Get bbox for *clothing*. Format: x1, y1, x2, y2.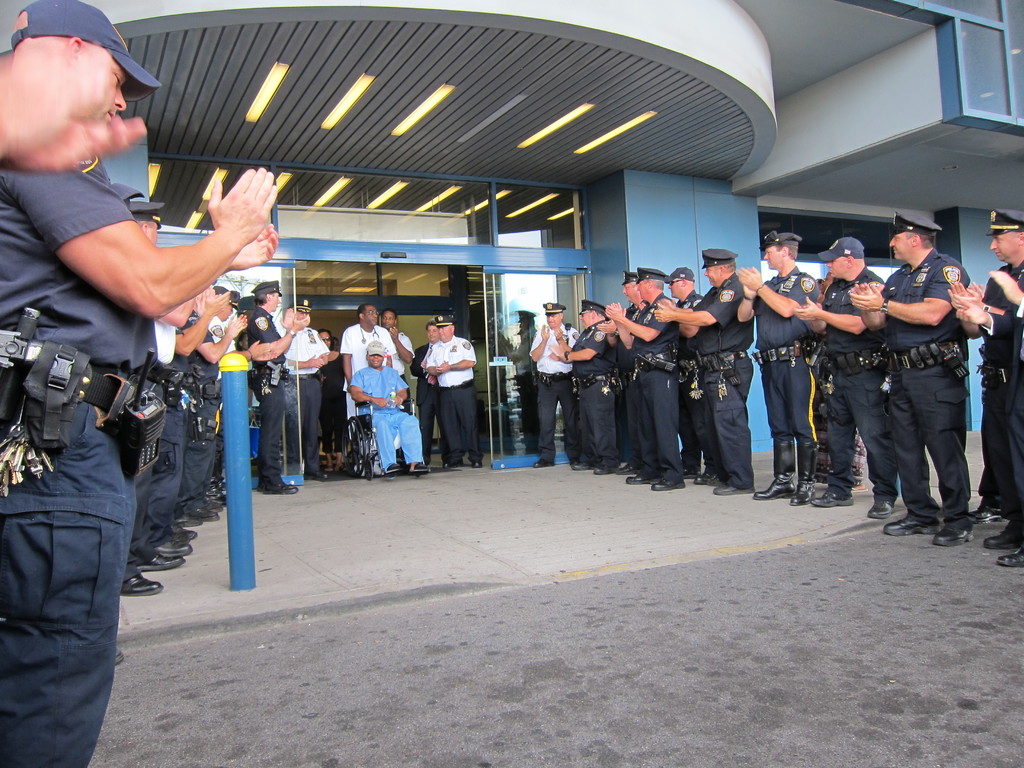
879, 257, 970, 531.
